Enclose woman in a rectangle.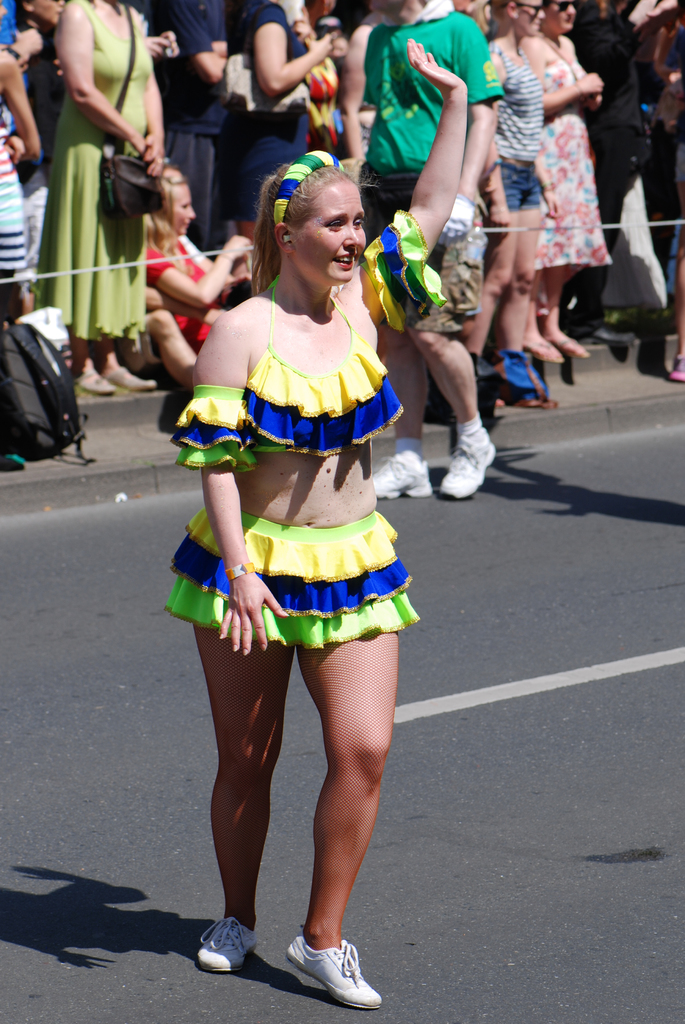
detection(225, 0, 359, 255).
